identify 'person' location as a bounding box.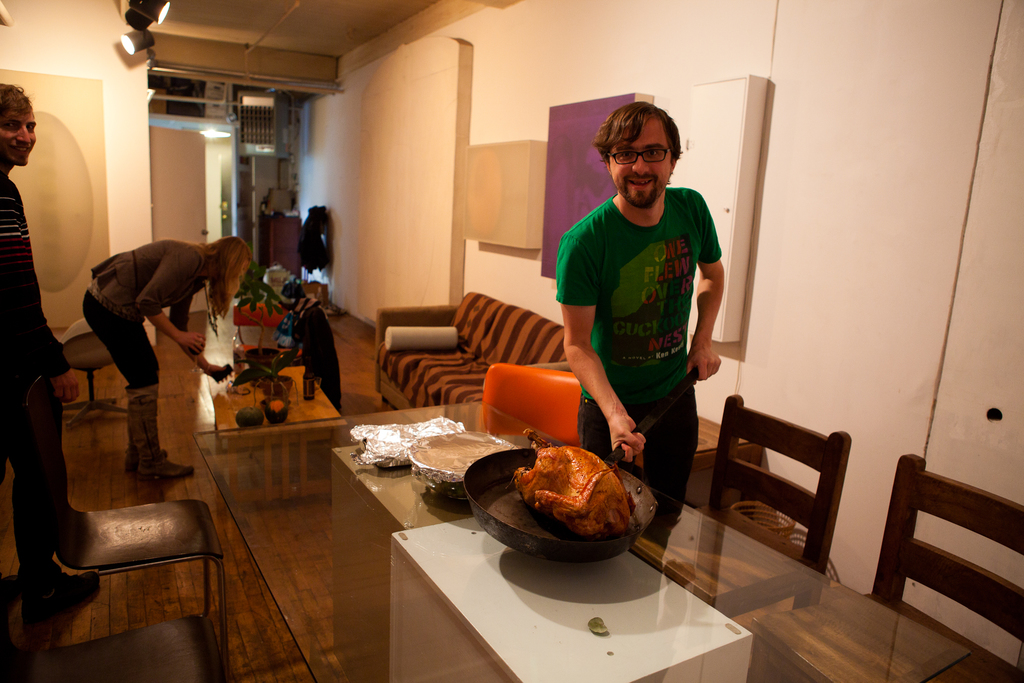
region(547, 87, 727, 523).
